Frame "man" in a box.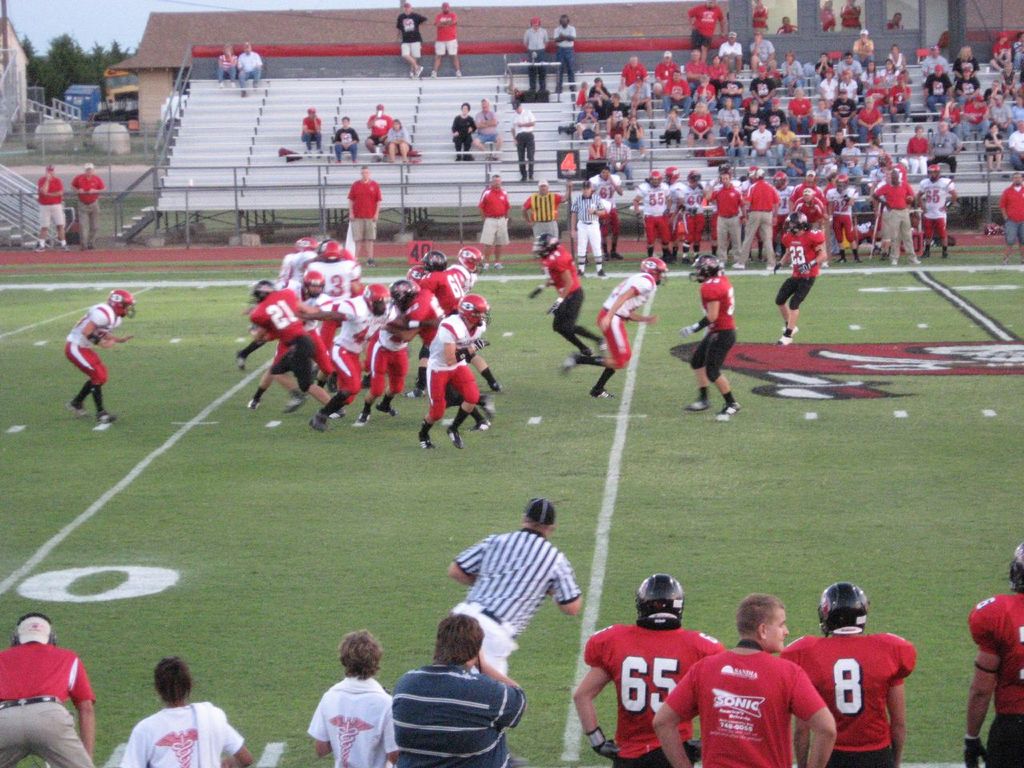
[x1=480, y1=170, x2=508, y2=272].
